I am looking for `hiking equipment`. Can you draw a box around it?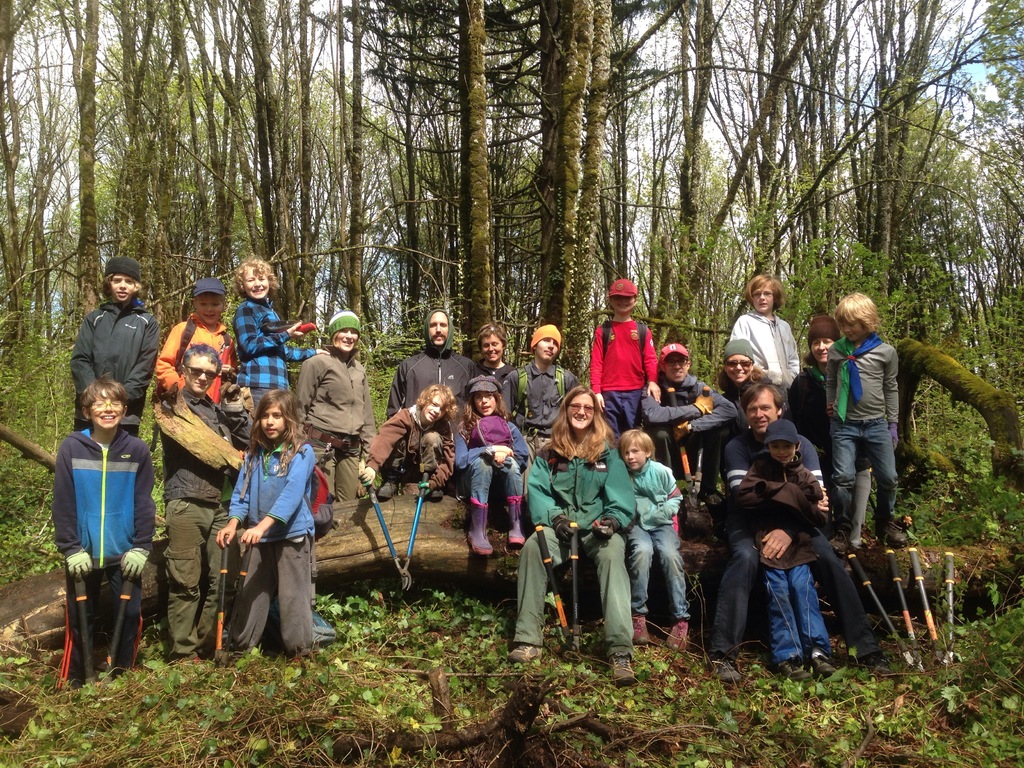
Sure, the bounding box is [362,472,413,590].
